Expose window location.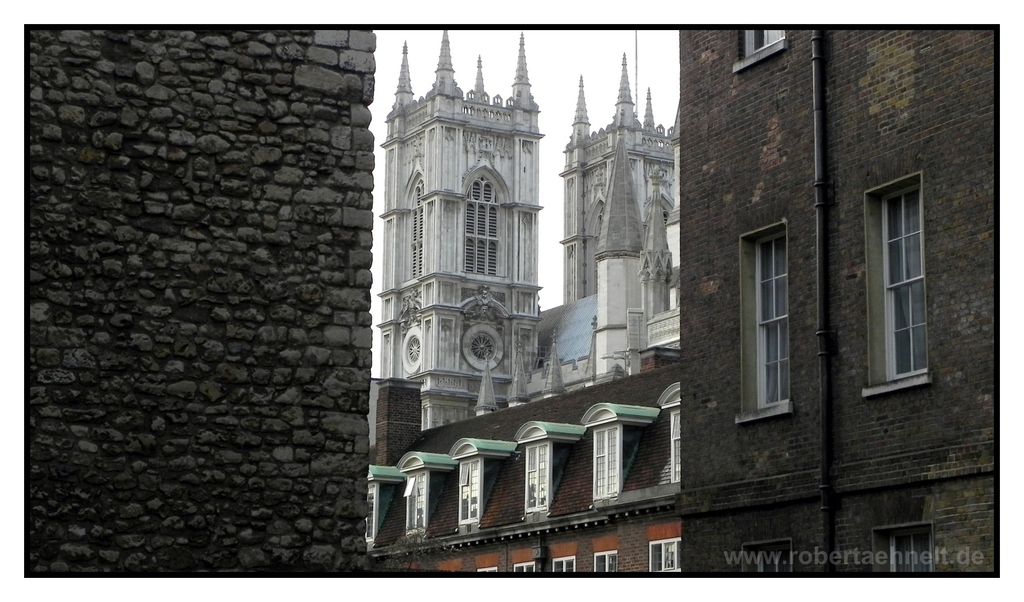
Exposed at (731, 32, 792, 75).
